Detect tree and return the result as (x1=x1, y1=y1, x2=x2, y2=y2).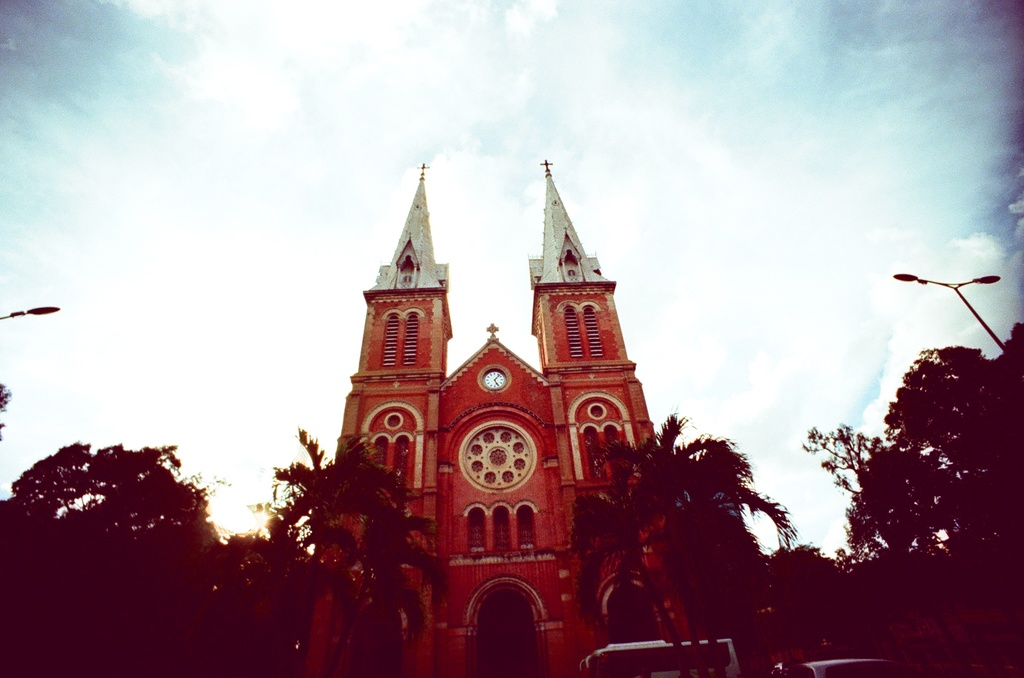
(x1=794, y1=319, x2=1022, y2=677).
